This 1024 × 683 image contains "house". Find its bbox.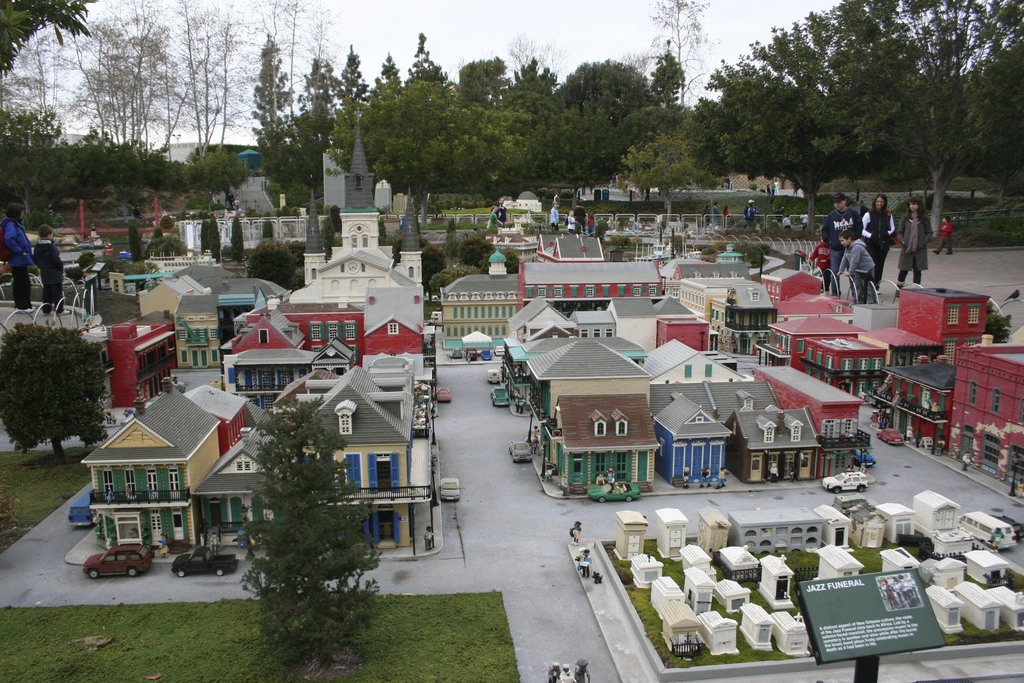
[524,339,662,500].
